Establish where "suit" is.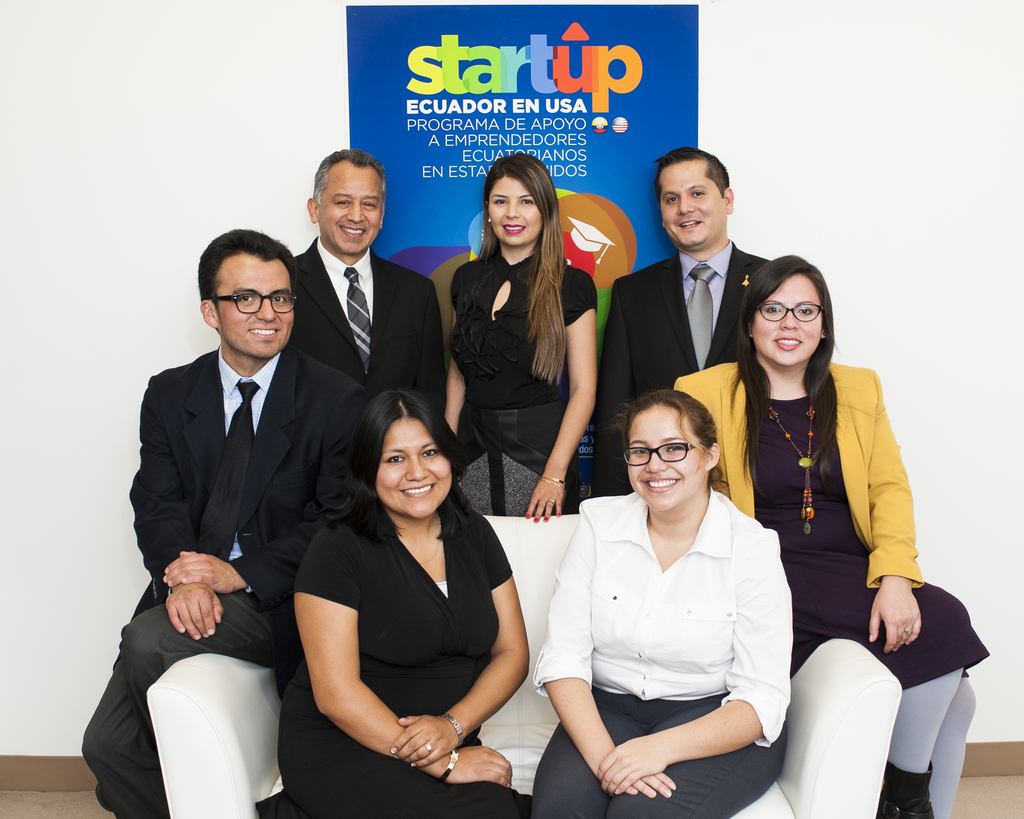
Established at <region>290, 238, 444, 417</region>.
